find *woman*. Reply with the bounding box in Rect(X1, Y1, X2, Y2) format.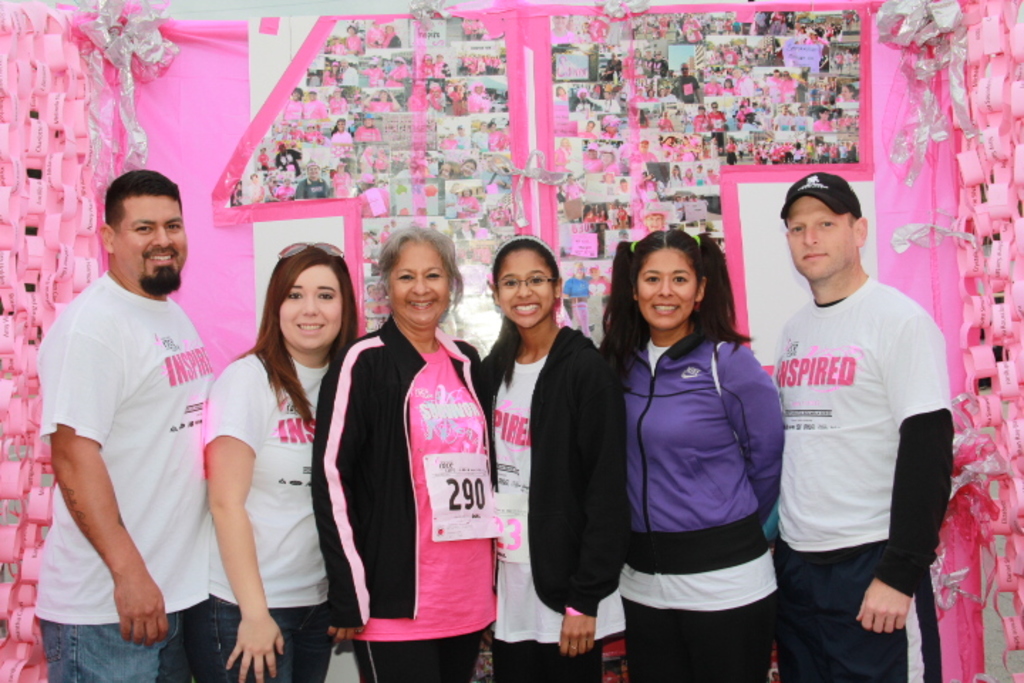
Rect(458, 78, 489, 110).
